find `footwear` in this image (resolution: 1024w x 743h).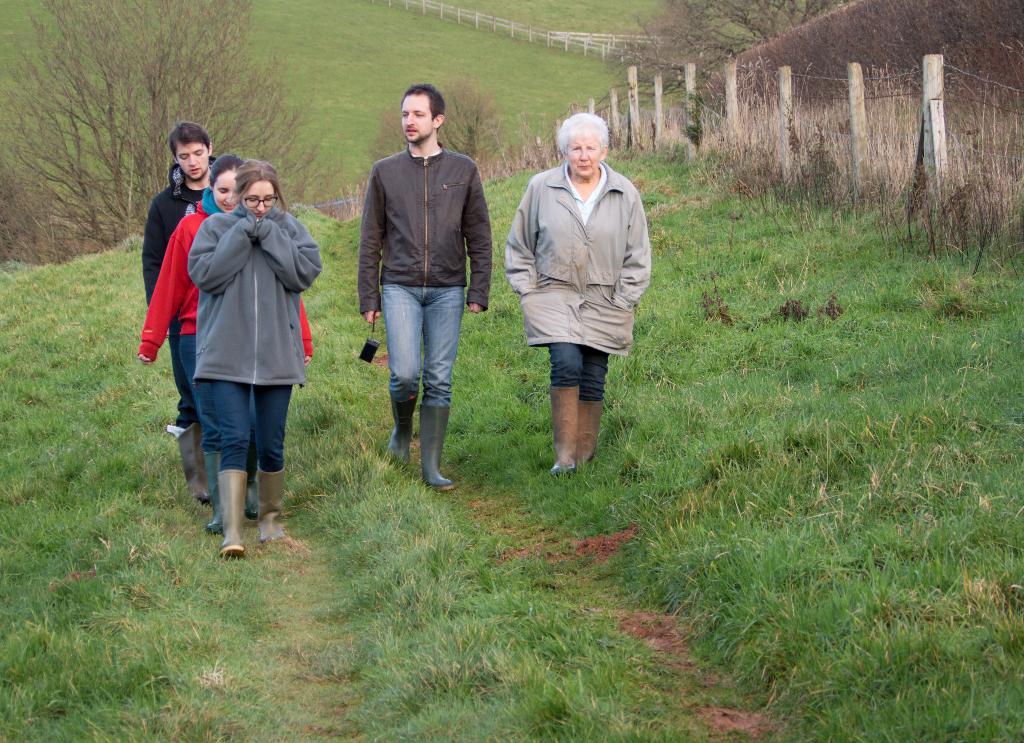
box(255, 463, 286, 544).
